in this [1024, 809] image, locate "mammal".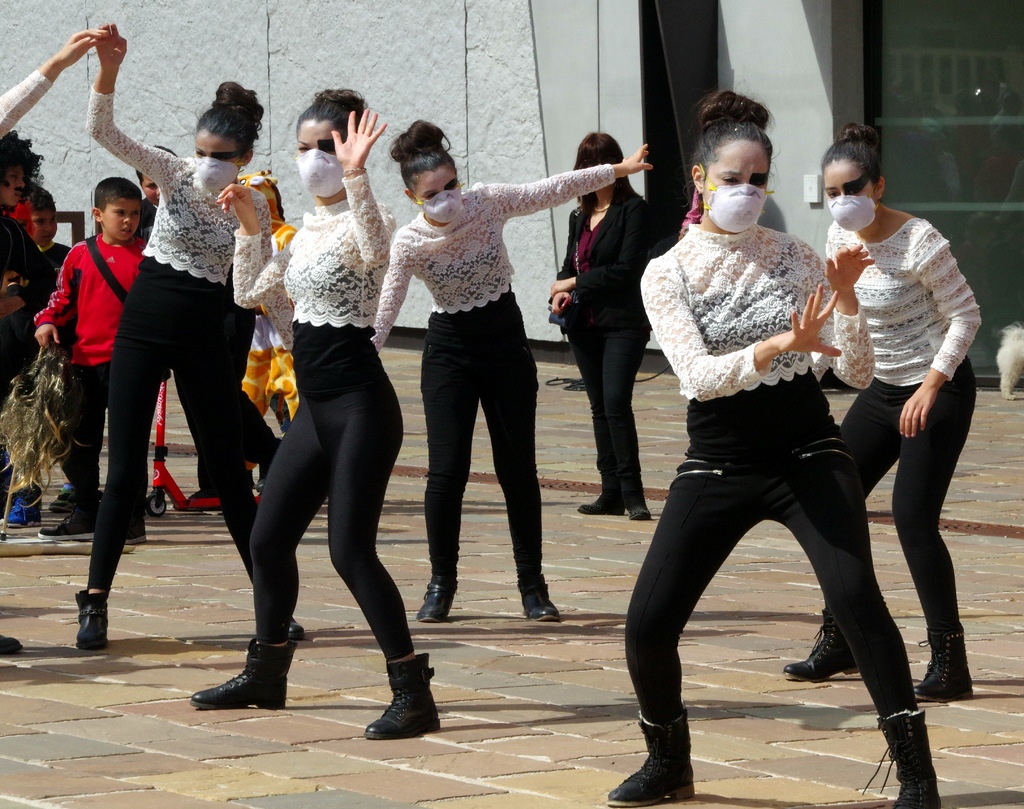
Bounding box: region(0, 31, 112, 657).
